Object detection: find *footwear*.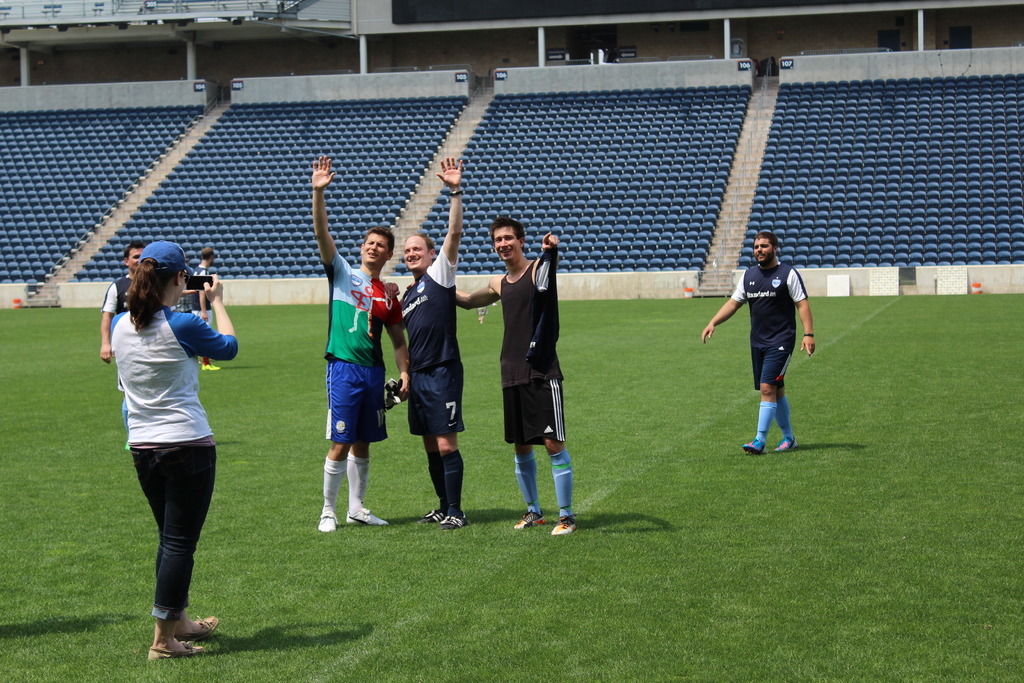
(514,509,547,534).
